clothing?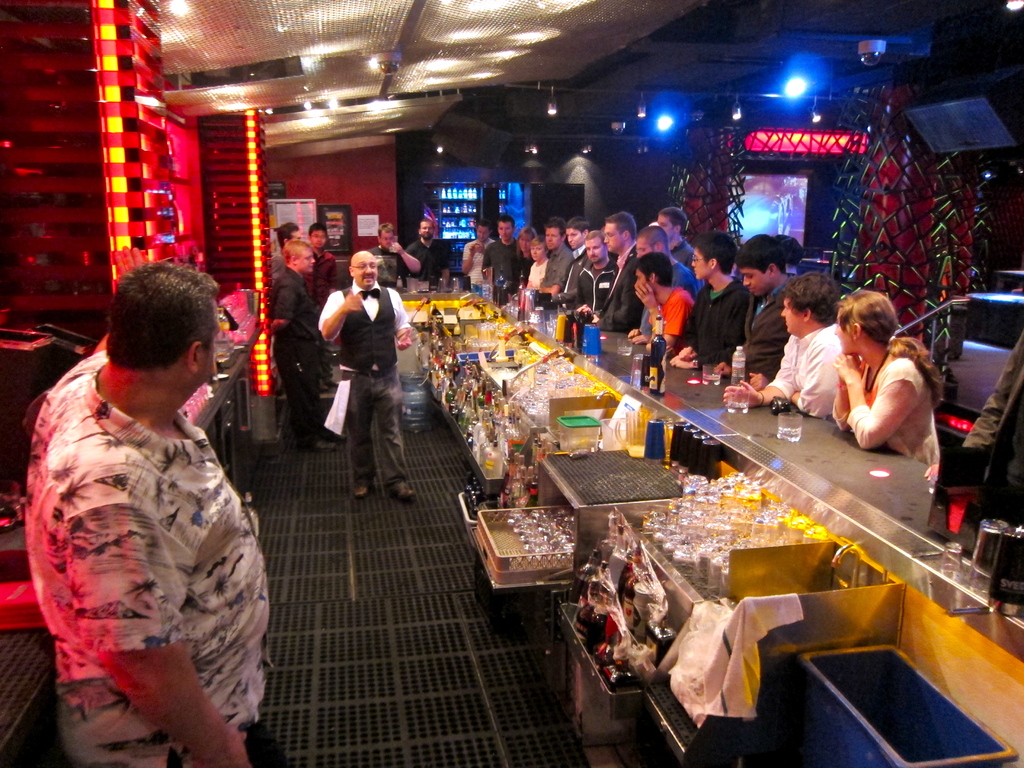
<bbox>675, 236, 698, 264</bbox>
